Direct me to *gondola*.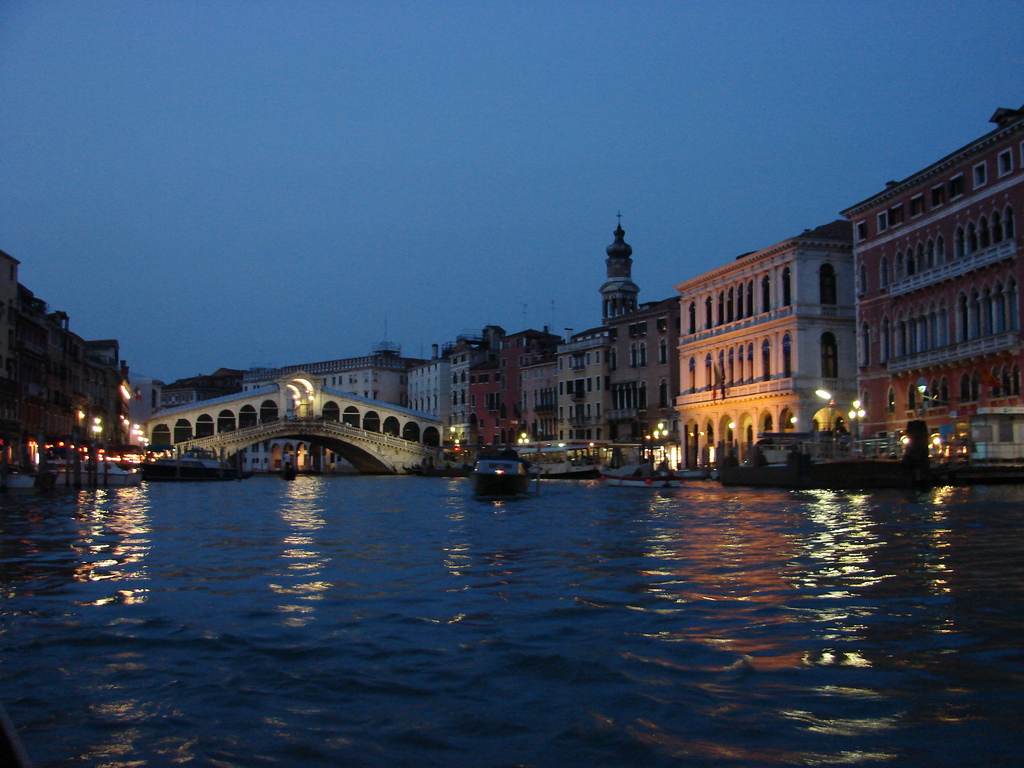
Direction: bbox=(396, 461, 479, 482).
